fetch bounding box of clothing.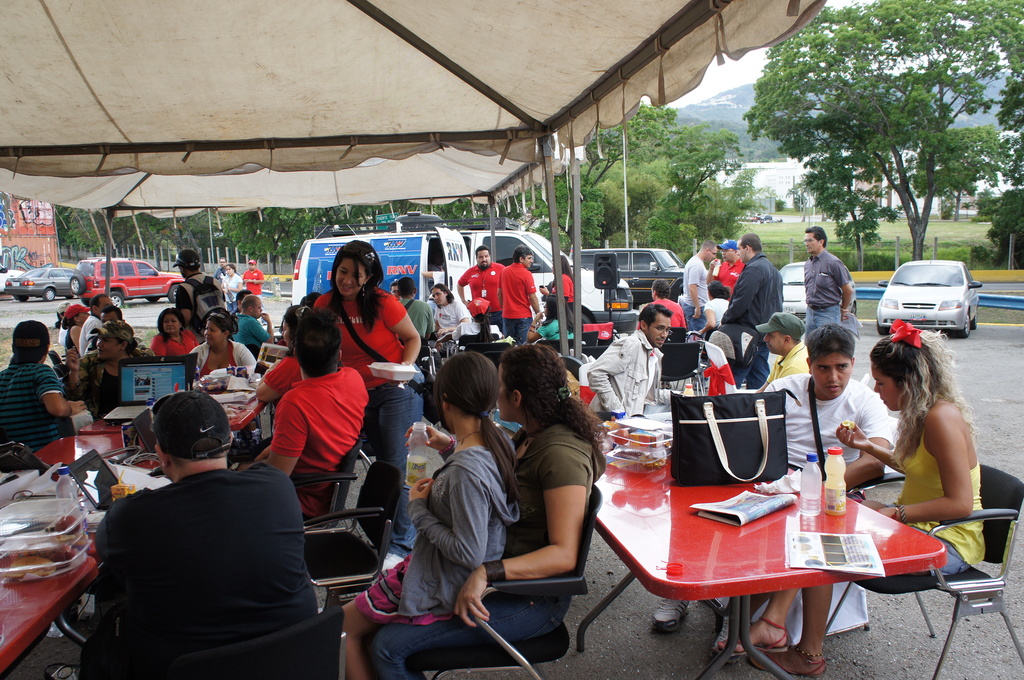
Bbox: [left=760, top=350, right=812, bottom=380].
